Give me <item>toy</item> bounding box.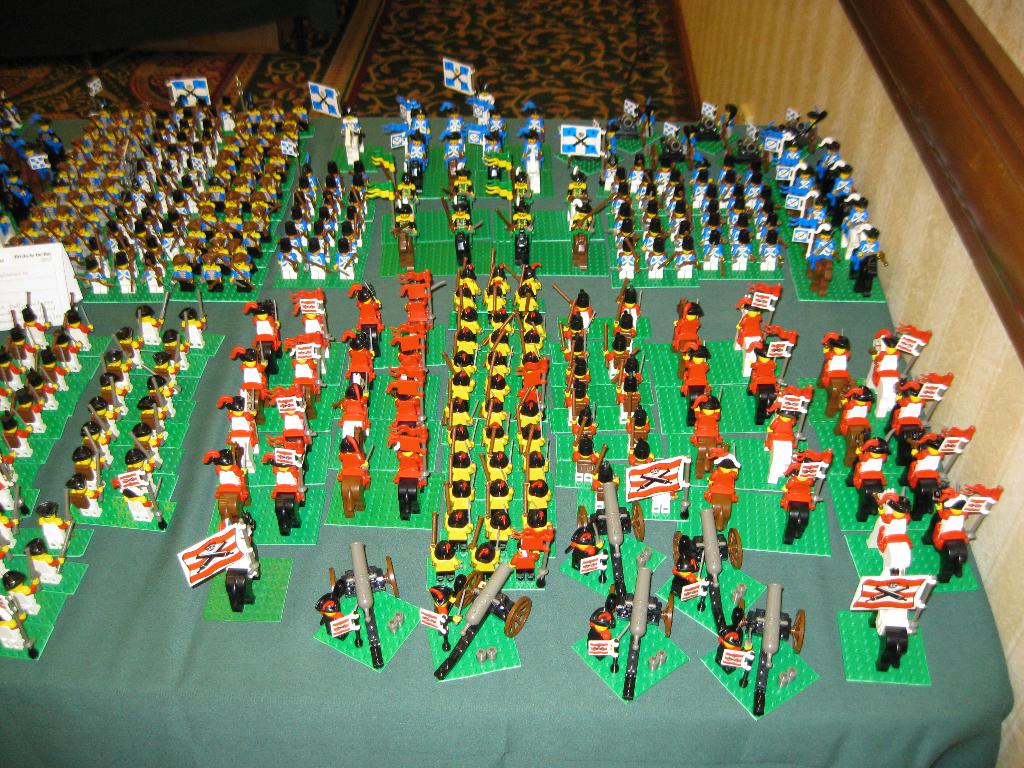
bbox=[671, 295, 703, 352].
